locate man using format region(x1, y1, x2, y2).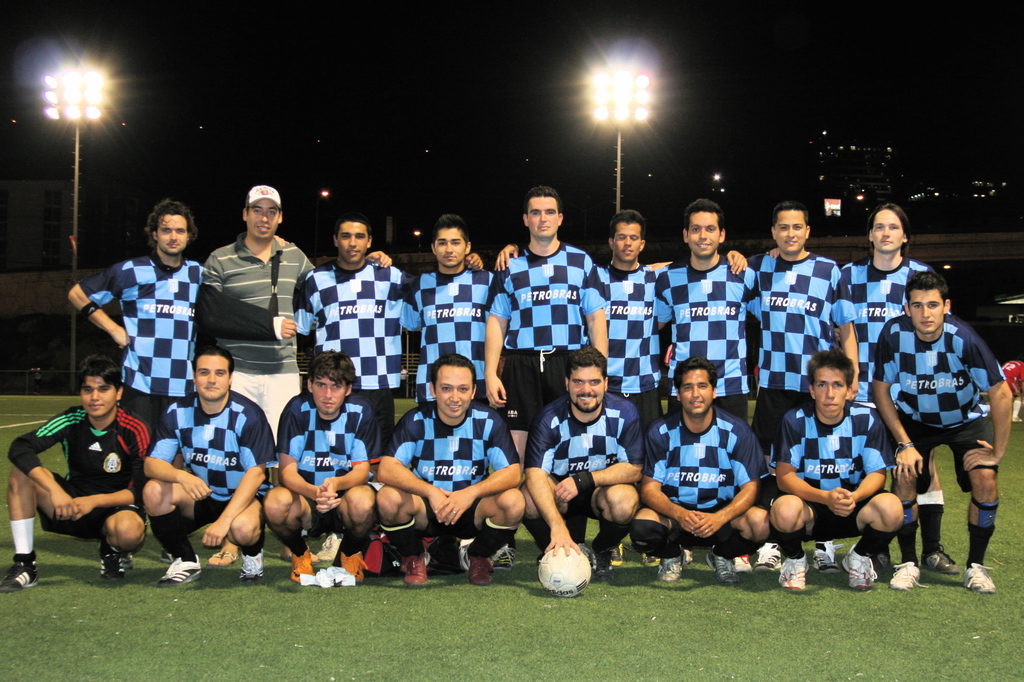
region(60, 200, 207, 435).
